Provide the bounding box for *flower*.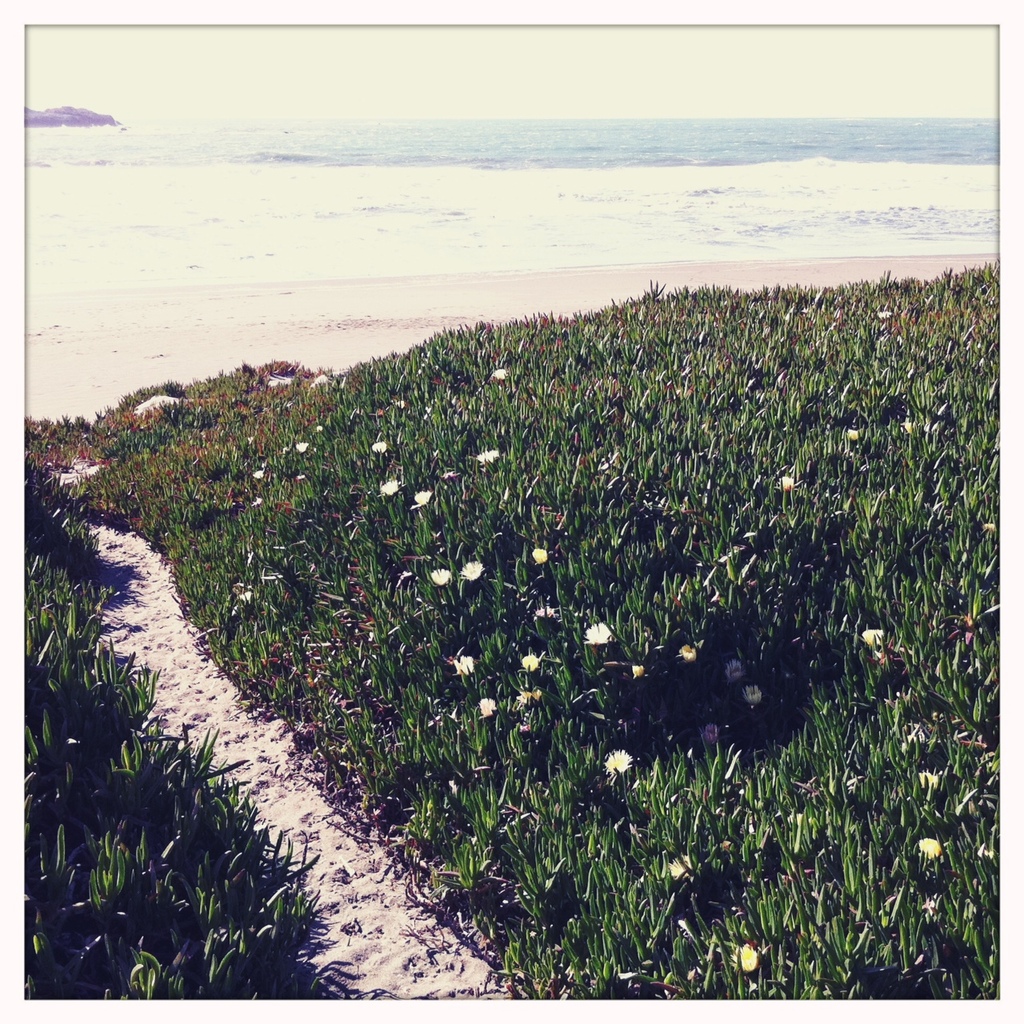
select_region(411, 492, 436, 511).
